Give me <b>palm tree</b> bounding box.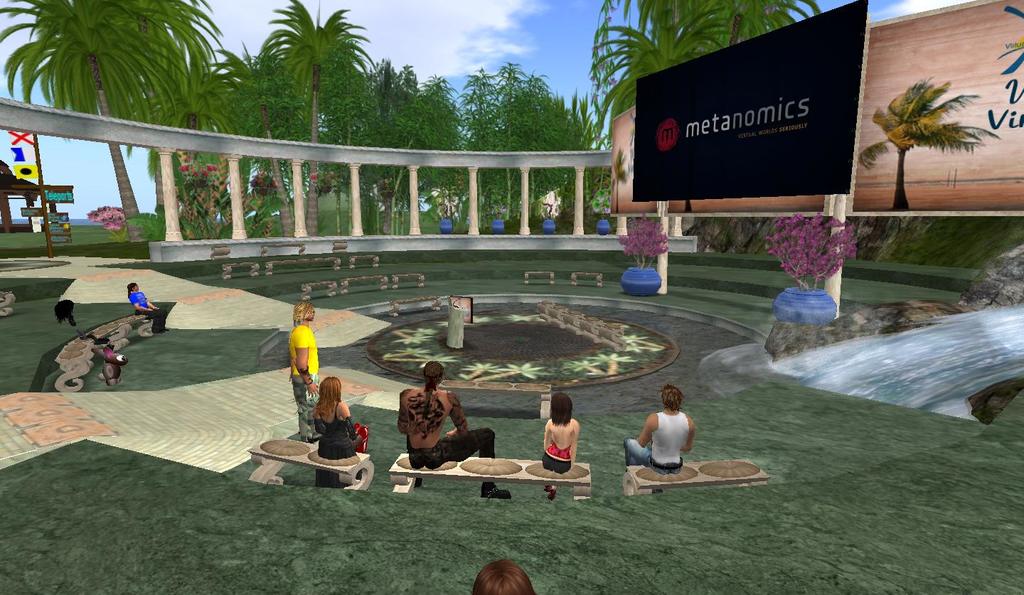
Rect(457, 70, 508, 188).
